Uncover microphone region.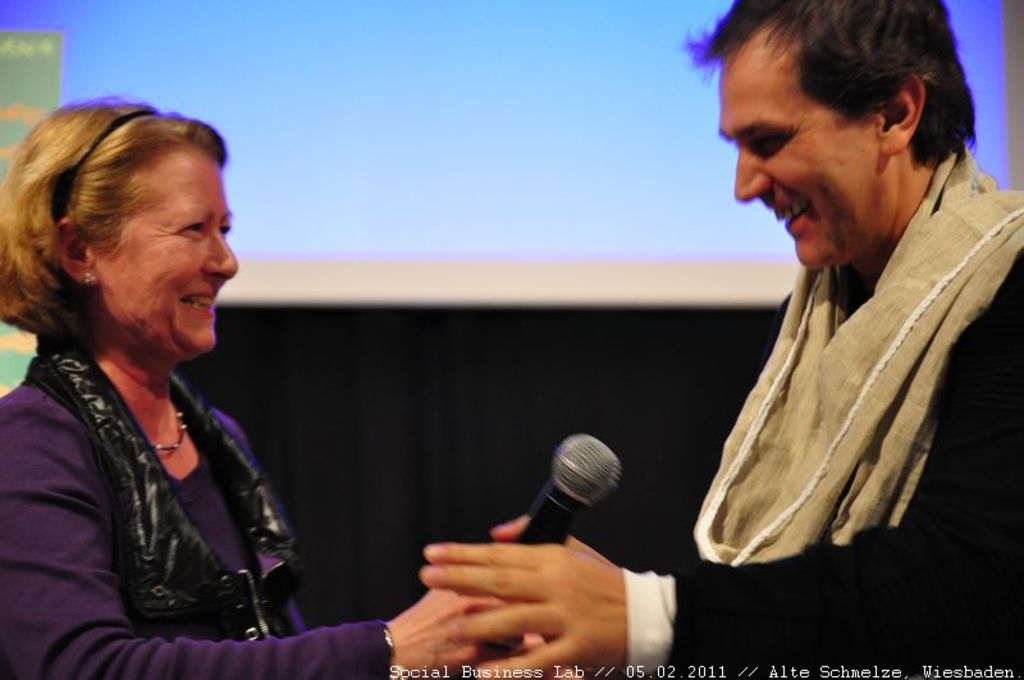
Uncovered: crop(504, 429, 625, 645).
